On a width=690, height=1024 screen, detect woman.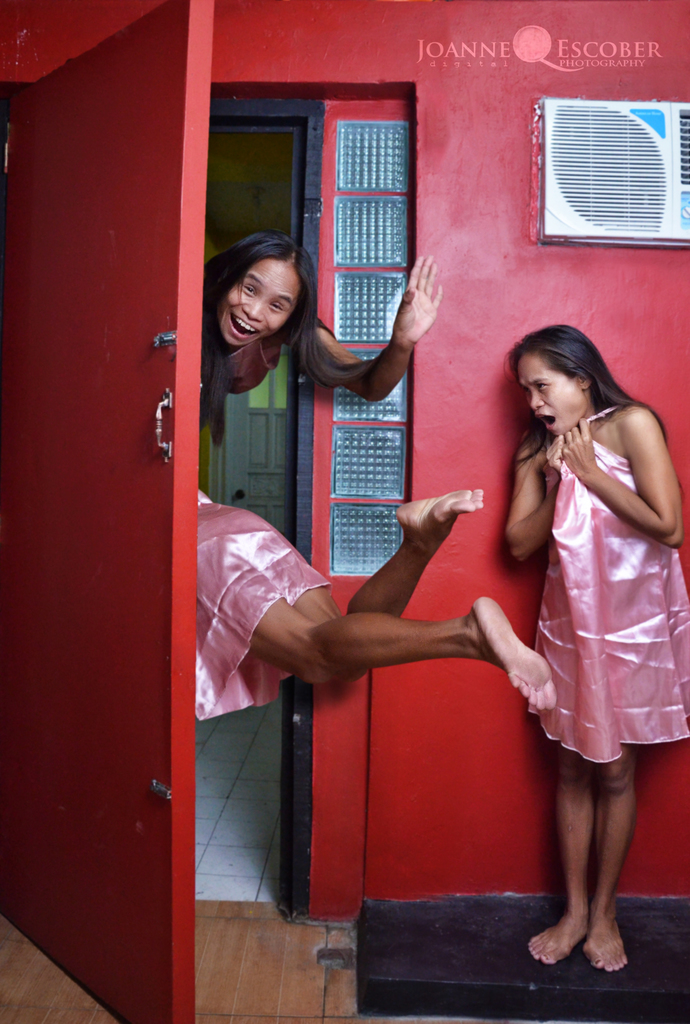
x1=186 y1=230 x2=437 y2=449.
